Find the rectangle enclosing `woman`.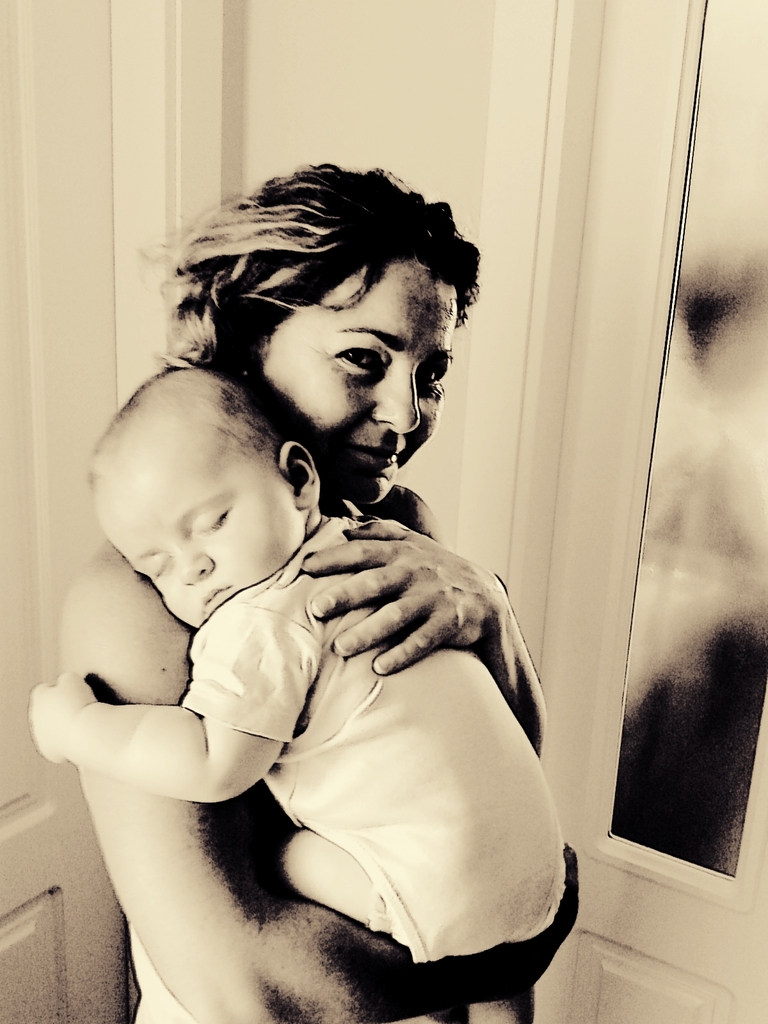
(x1=58, y1=156, x2=592, y2=996).
